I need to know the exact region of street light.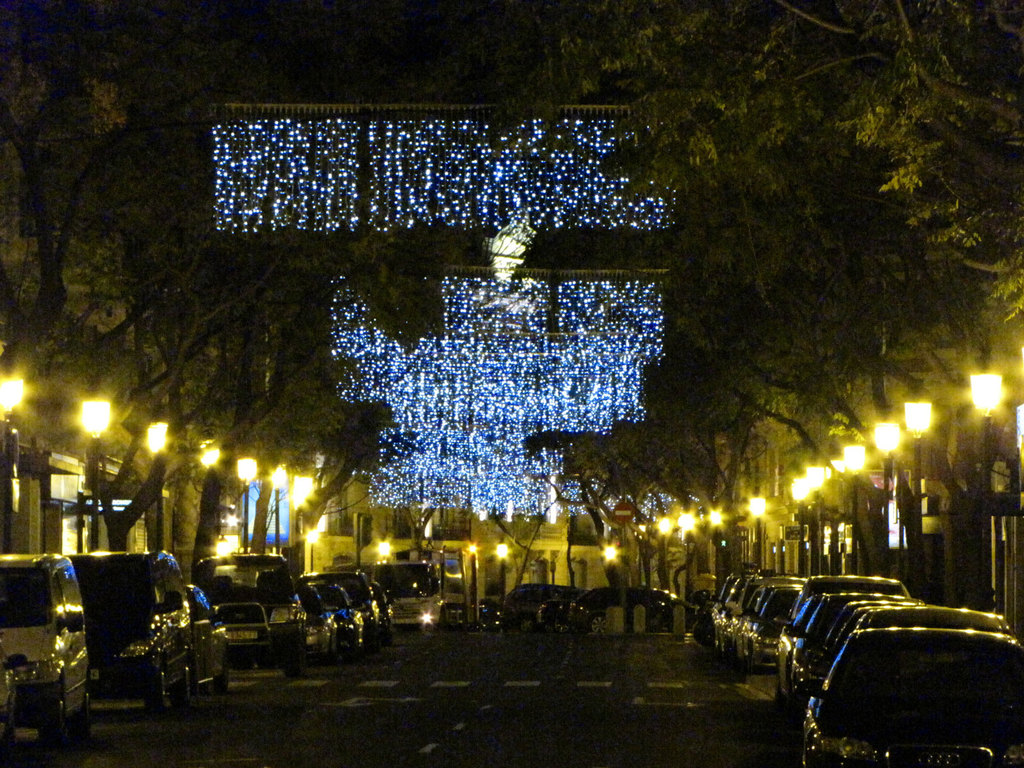
Region: {"x1": 80, "y1": 394, "x2": 113, "y2": 549}.
